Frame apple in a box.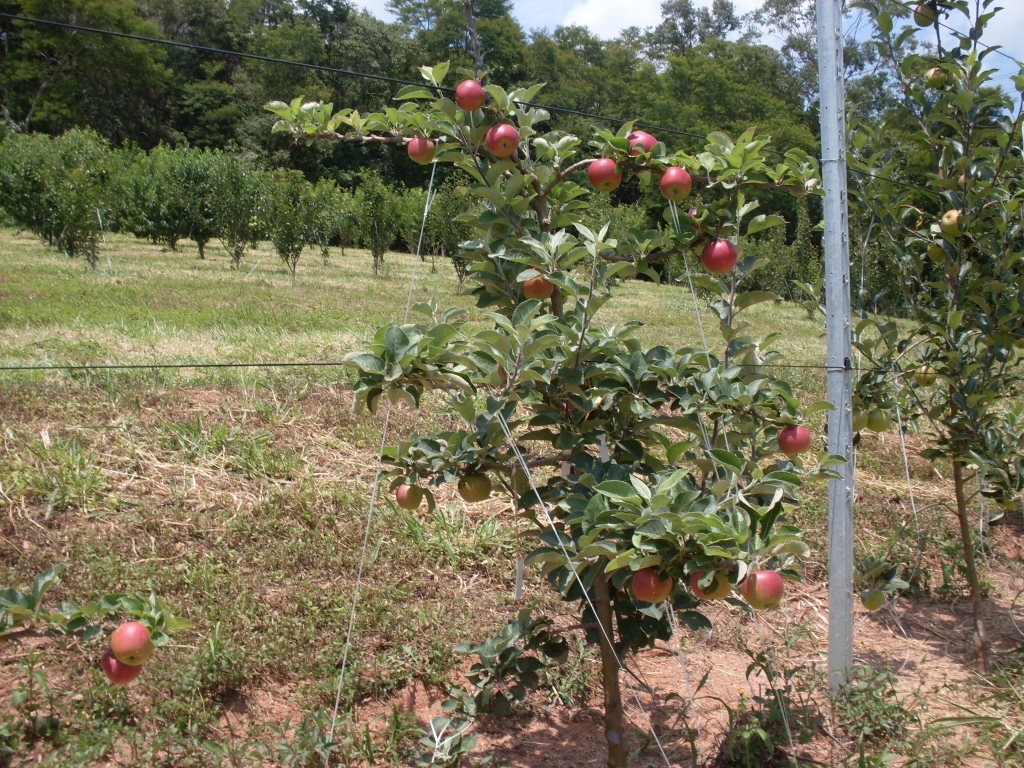
x1=860, y1=591, x2=885, y2=609.
